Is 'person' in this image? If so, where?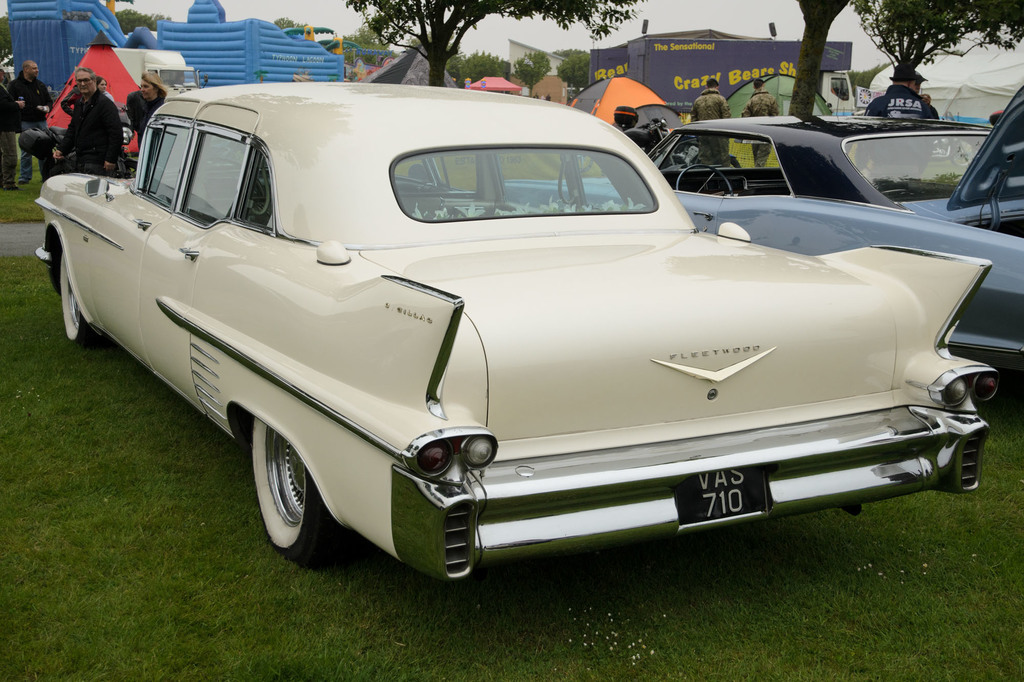
Yes, at Rect(740, 75, 783, 168).
